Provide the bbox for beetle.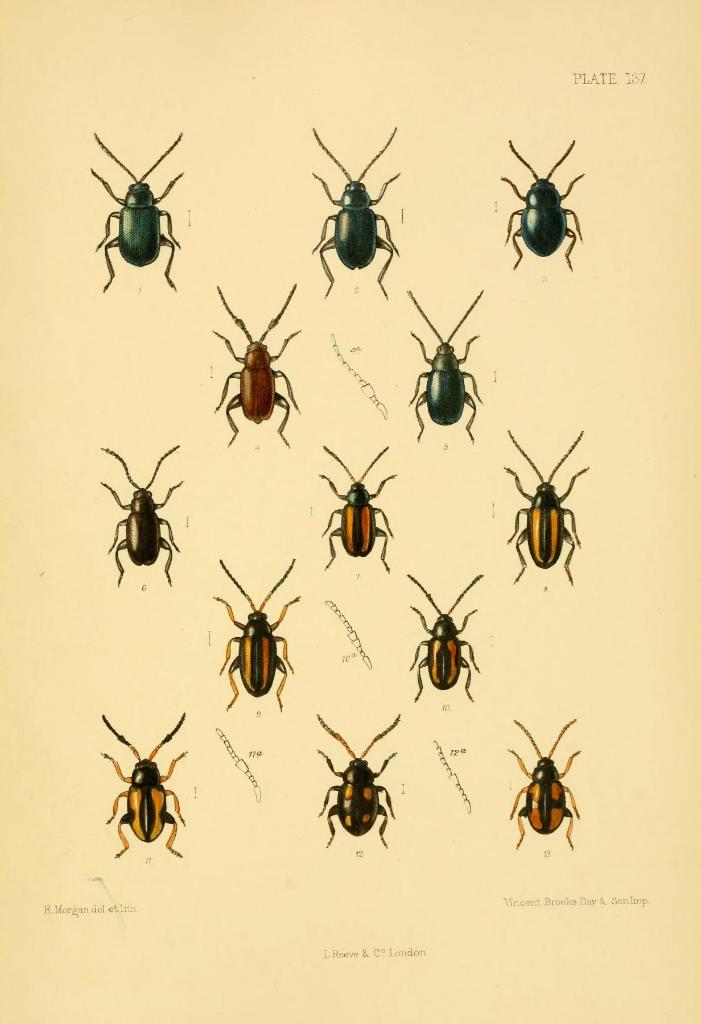
[x1=322, y1=444, x2=396, y2=579].
